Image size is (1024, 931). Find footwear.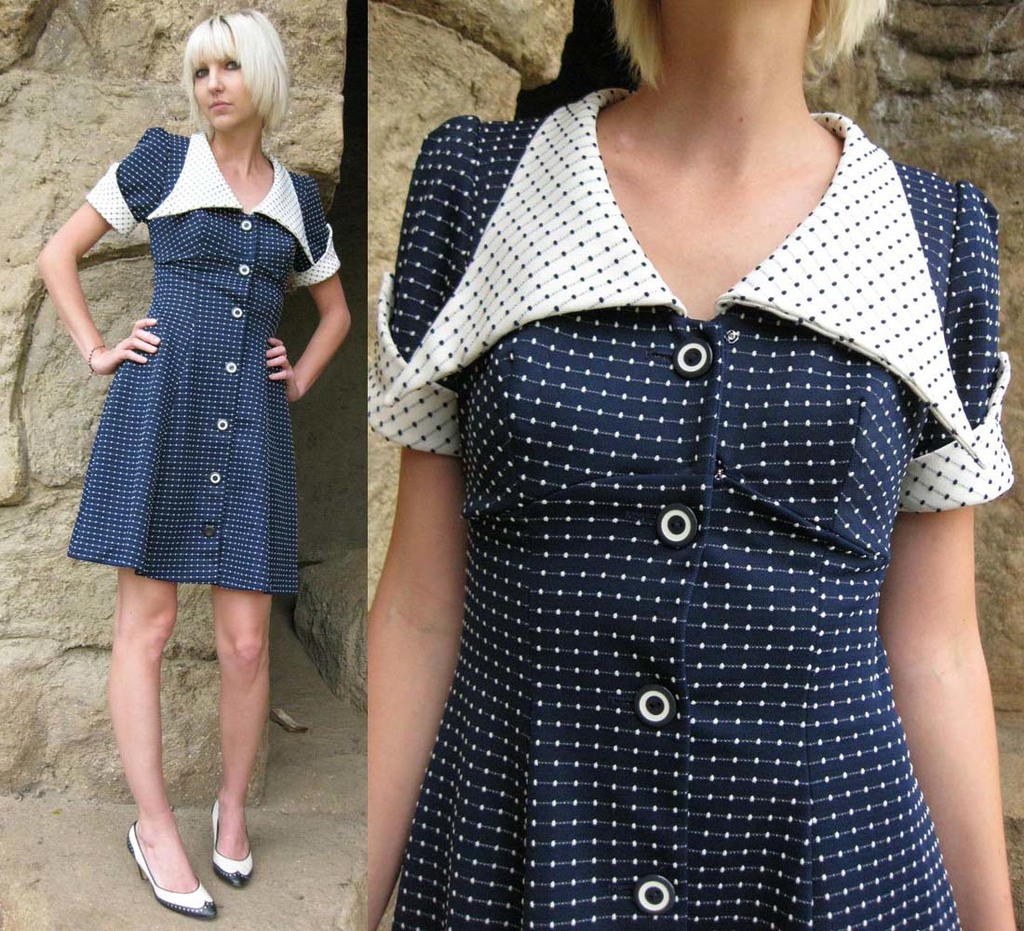
207, 795, 262, 885.
